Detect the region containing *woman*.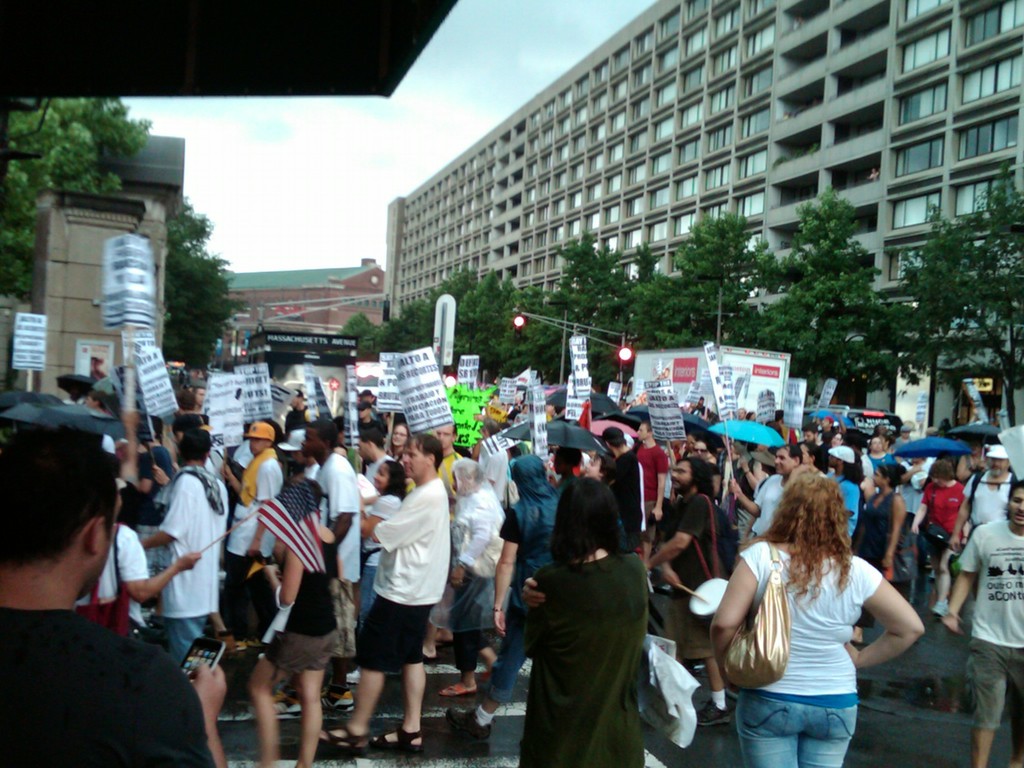
box(521, 477, 647, 767).
